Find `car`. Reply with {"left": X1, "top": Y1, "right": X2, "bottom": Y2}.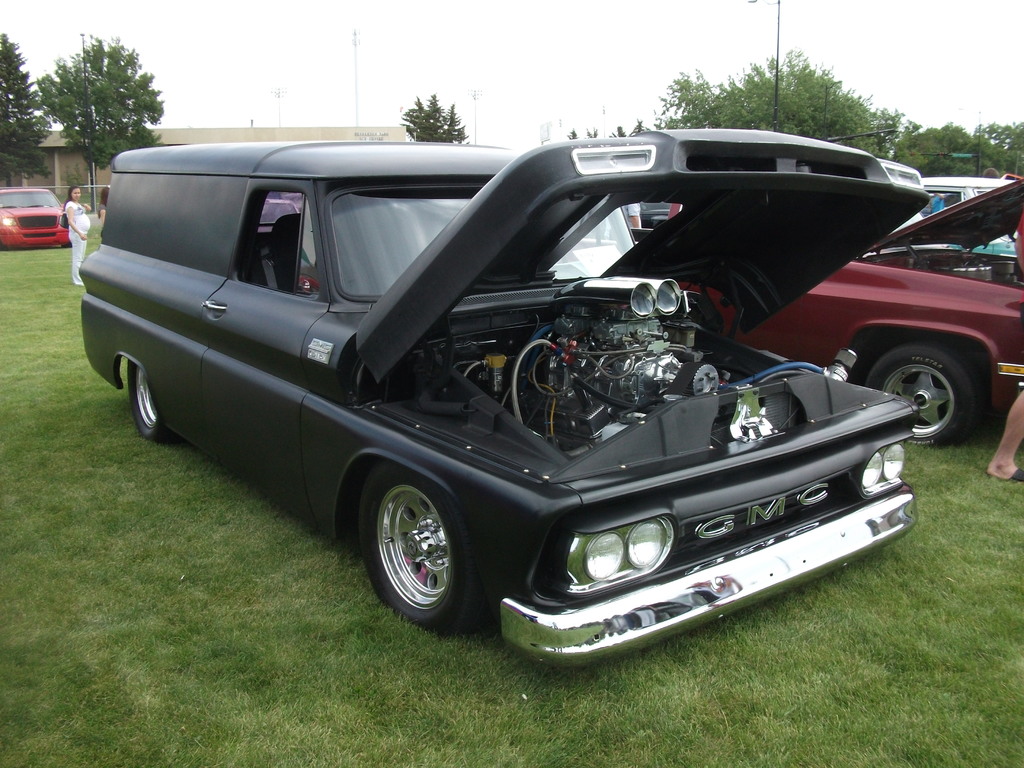
{"left": 688, "top": 168, "right": 1023, "bottom": 453}.
